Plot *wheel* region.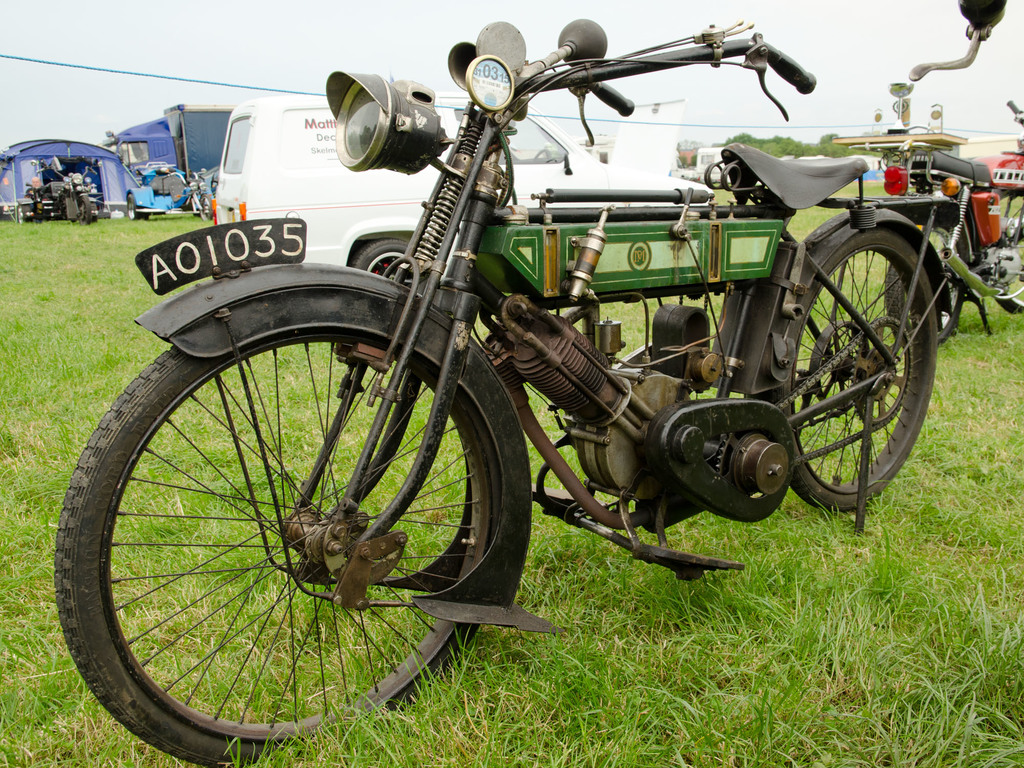
Plotted at locate(351, 238, 410, 280).
